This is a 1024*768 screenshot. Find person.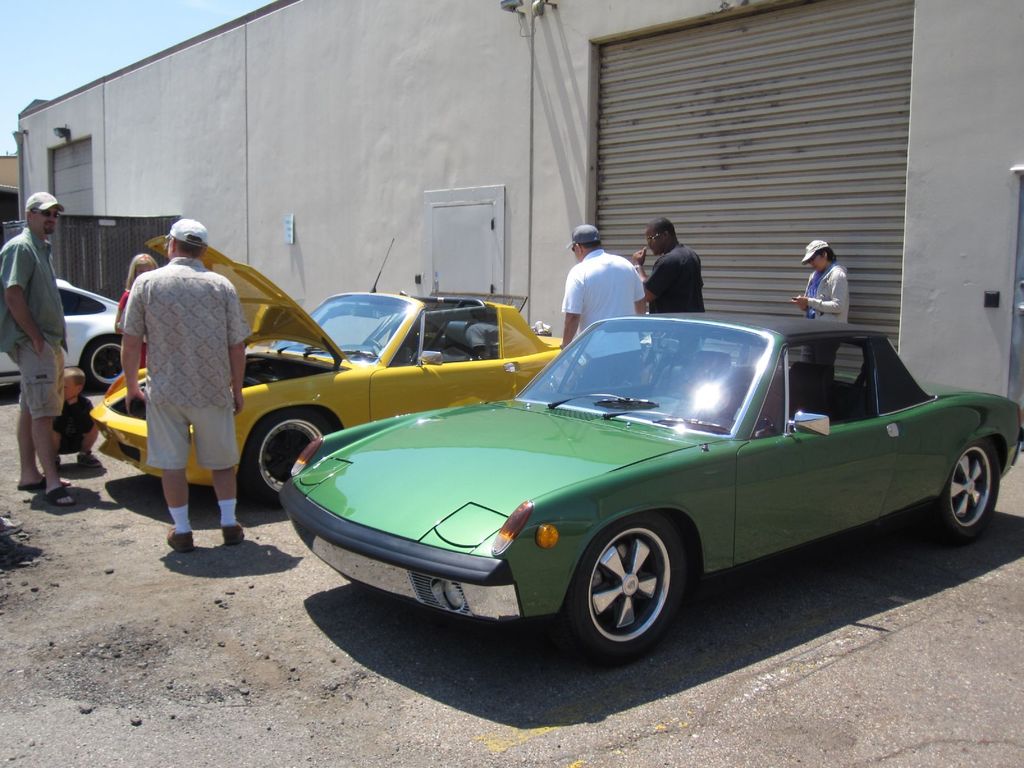
Bounding box: detection(117, 217, 251, 553).
